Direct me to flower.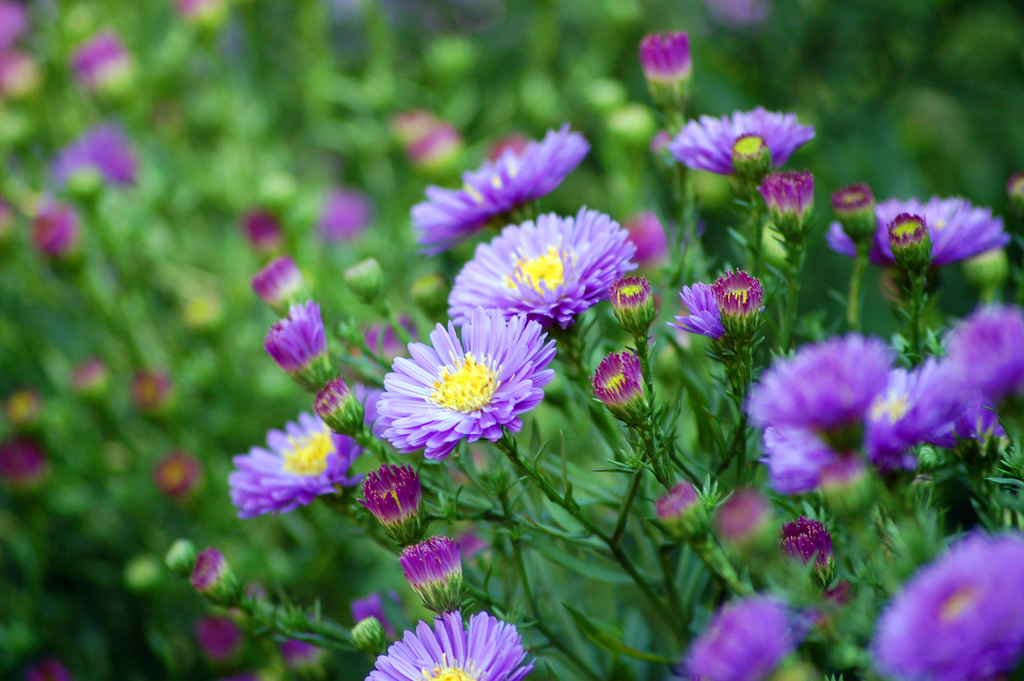
Direction: x1=152, y1=449, x2=202, y2=513.
